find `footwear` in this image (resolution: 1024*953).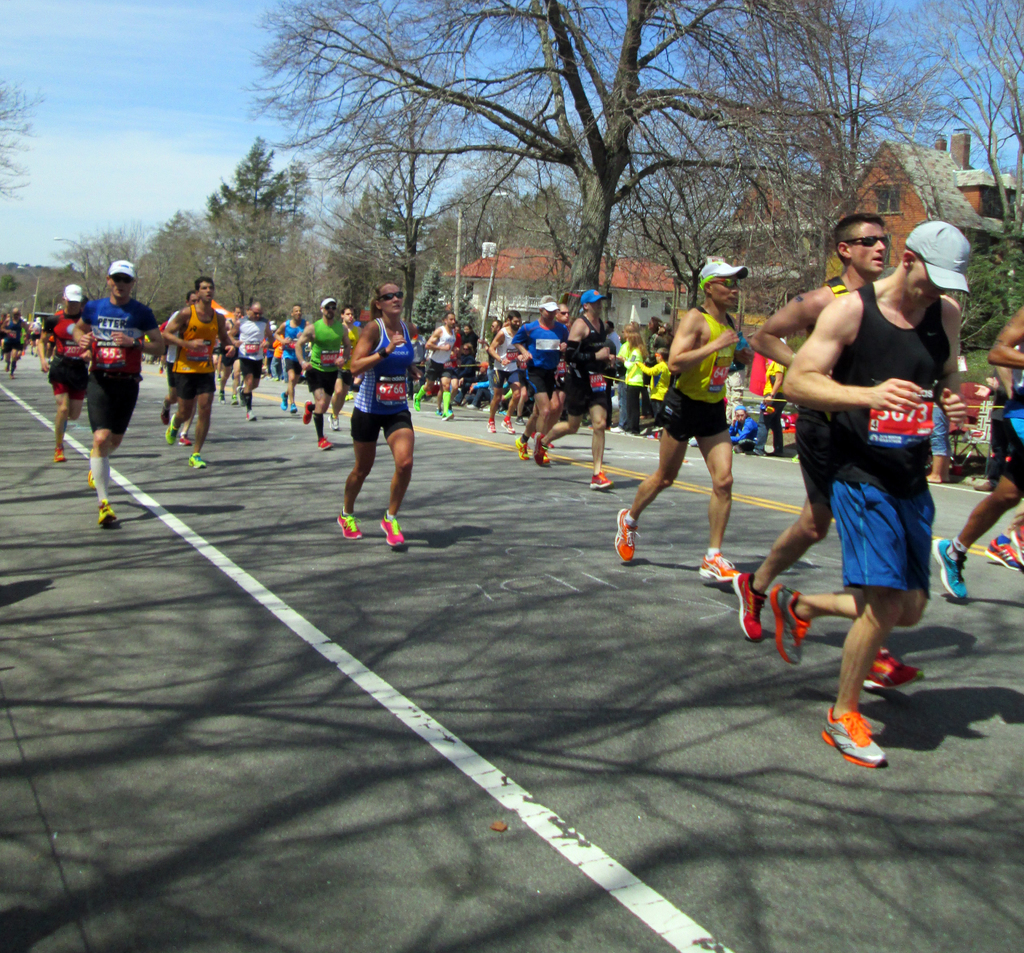
<bbox>317, 438, 334, 450</bbox>.
